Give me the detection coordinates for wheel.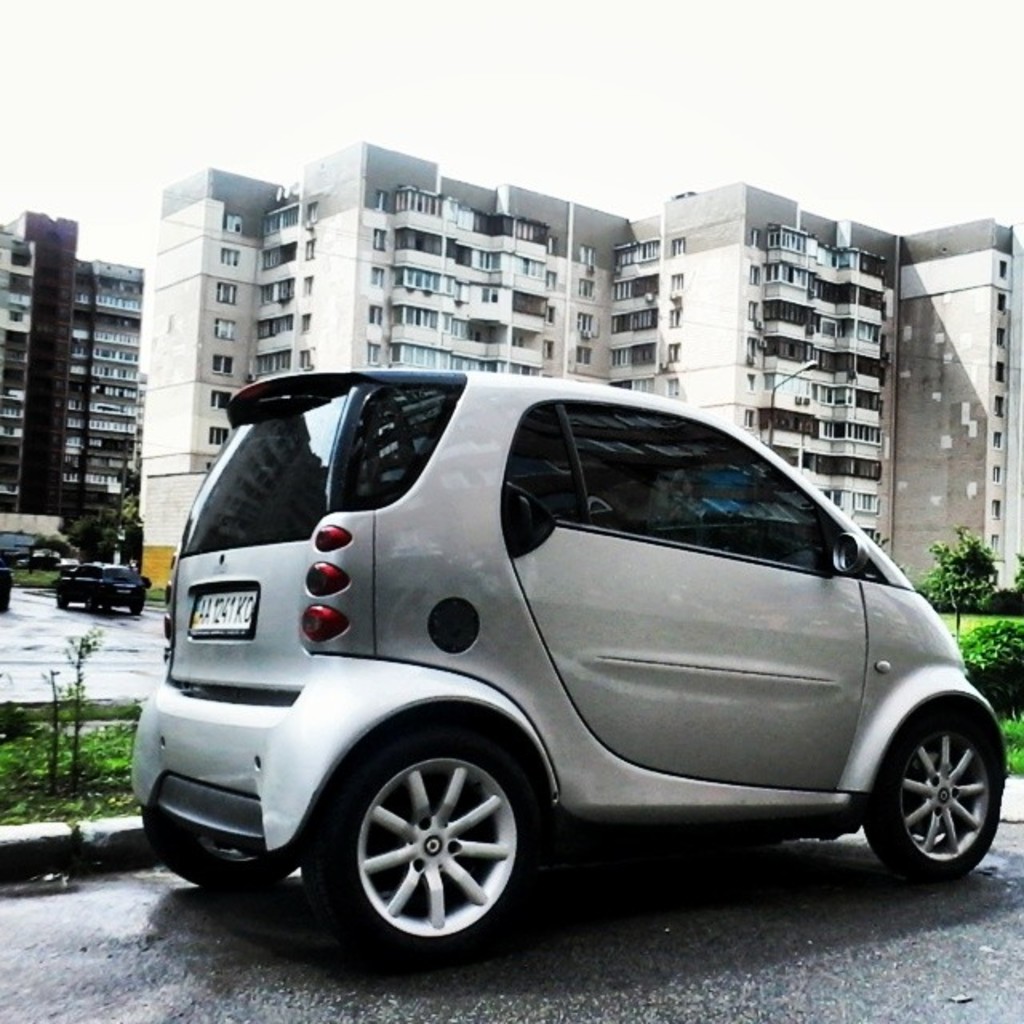
left=139, top=808, right=301, bottom=883.
